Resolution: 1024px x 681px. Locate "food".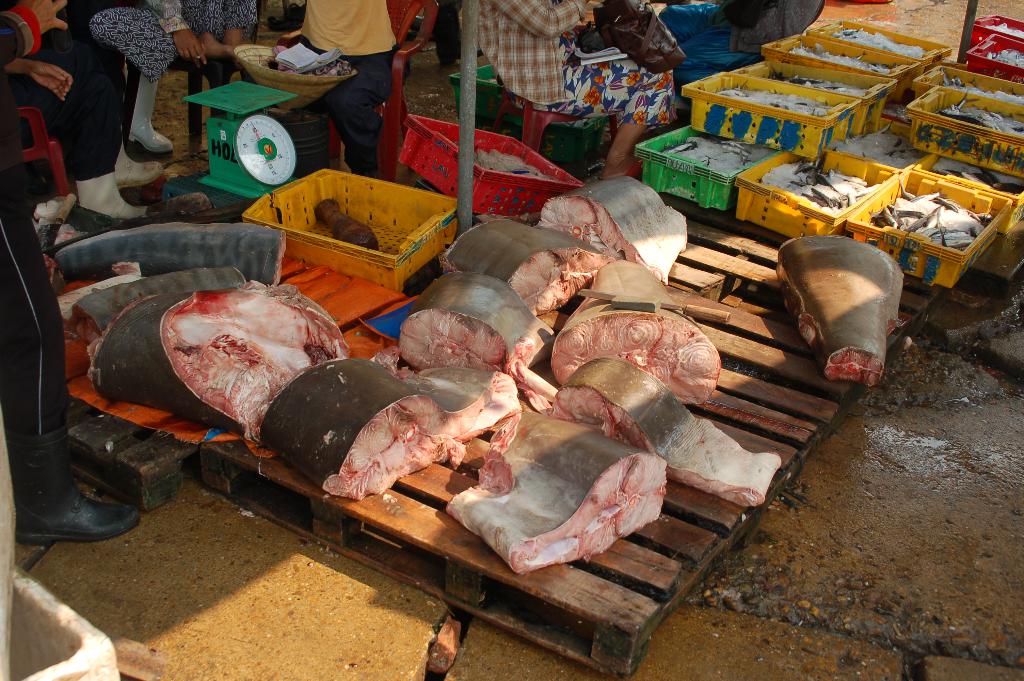
locate(456, 422, 659, 572).
